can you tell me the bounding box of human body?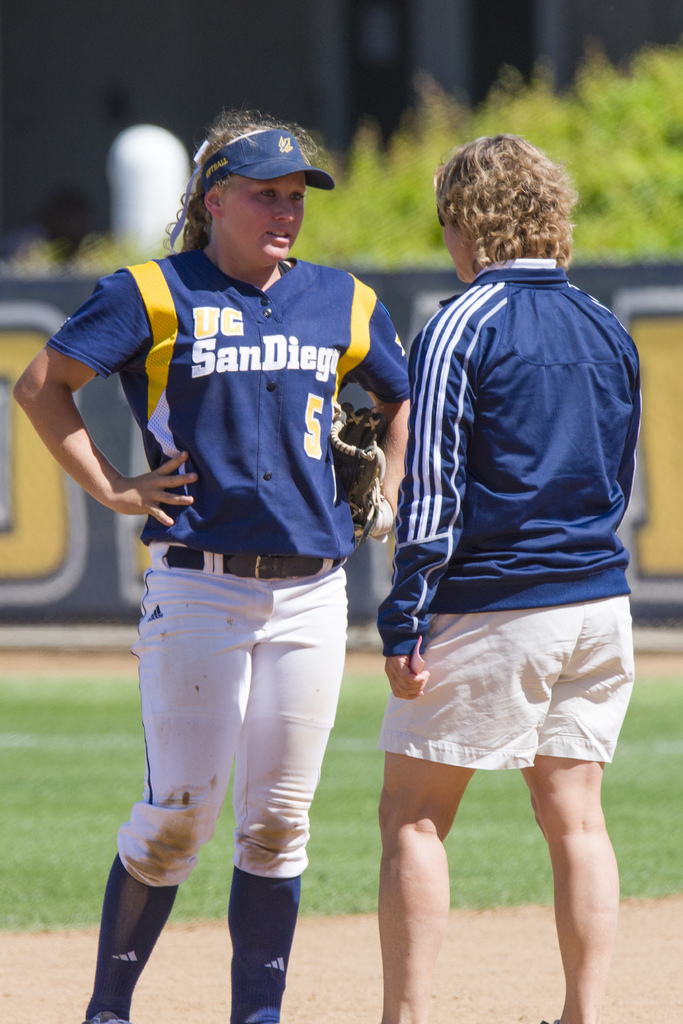
{"left": 8, "top": 97, "right": 413, "bottom": 1023}.
